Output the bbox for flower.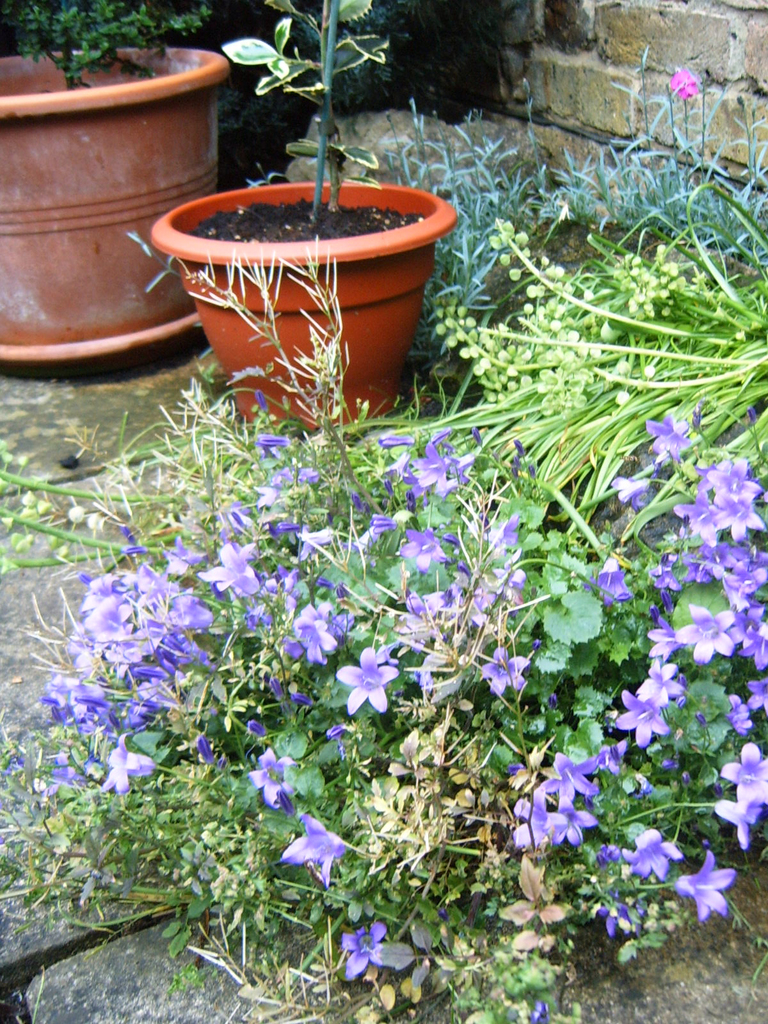
[x1=357, y1=428, x2=415, y2=494].
